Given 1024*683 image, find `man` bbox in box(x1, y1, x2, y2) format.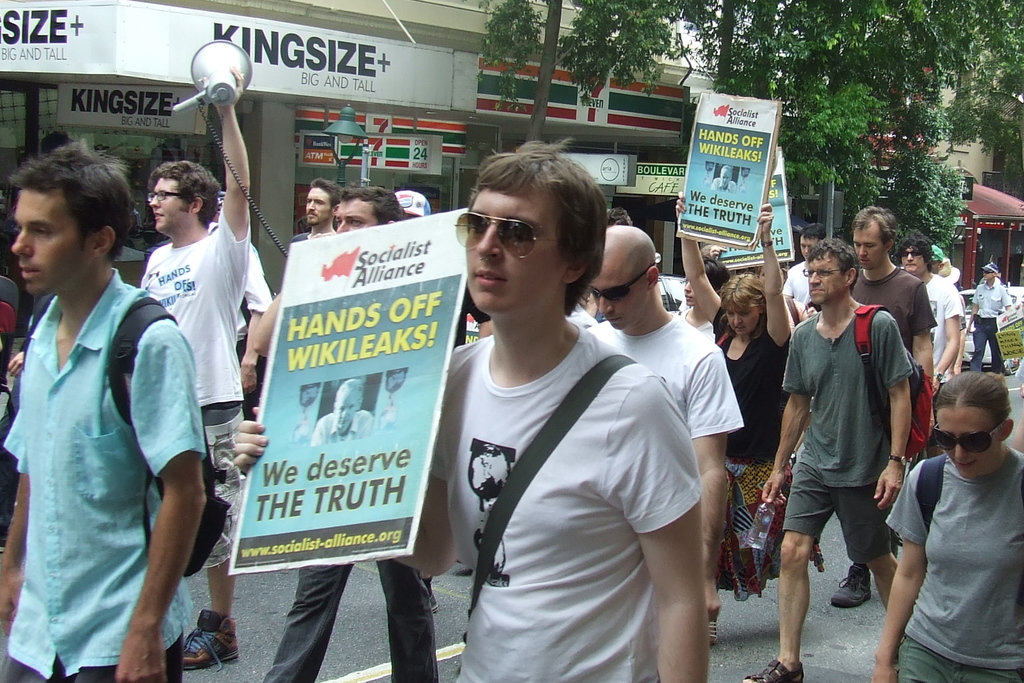
box(785, 219, 832, 326).
